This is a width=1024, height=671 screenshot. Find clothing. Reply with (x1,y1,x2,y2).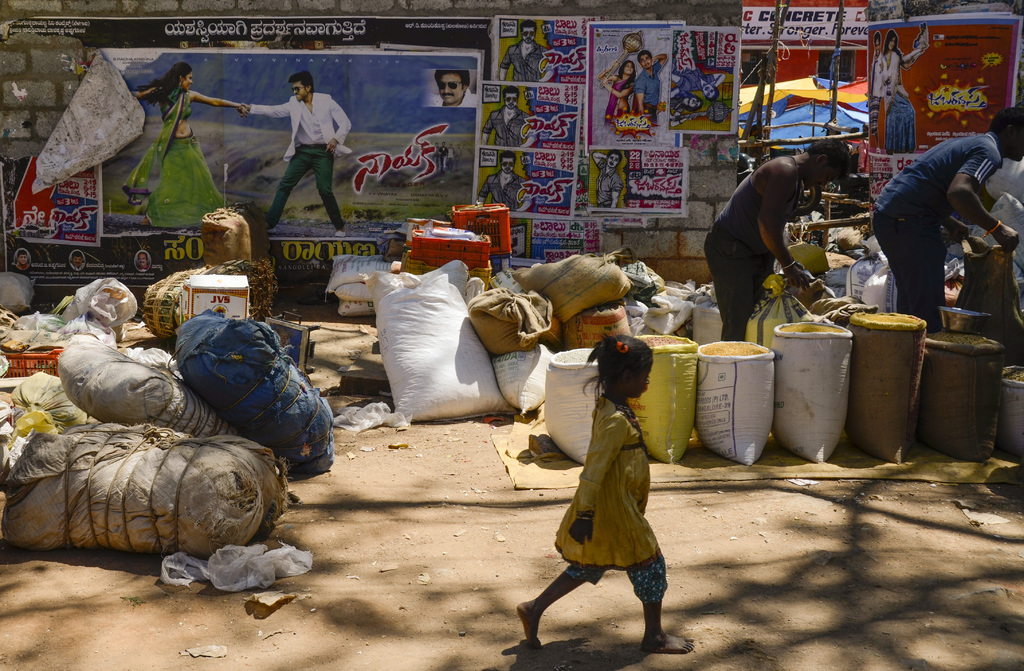
(447,146,455,170).
